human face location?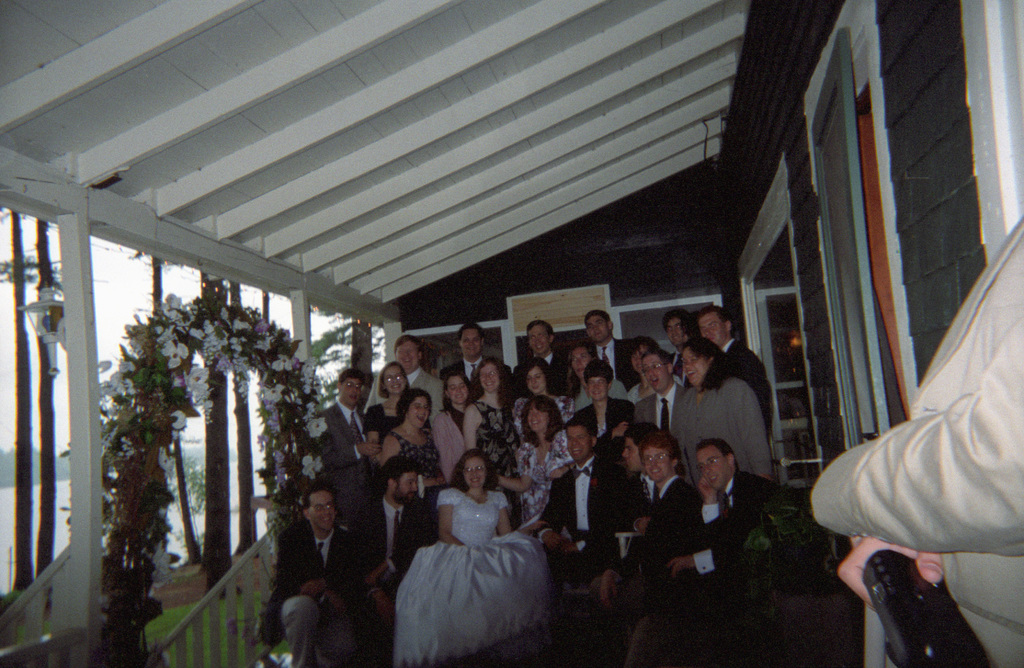
bbox=[479, 360, 500, 399]
